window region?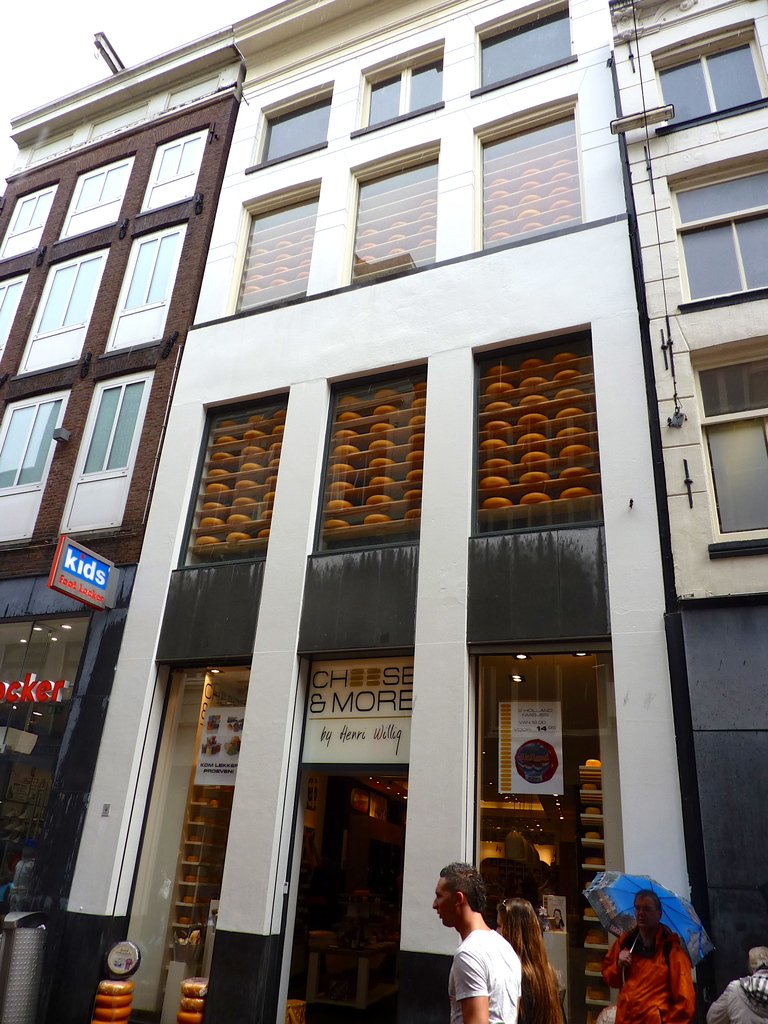
x1=246, y1=78, x2=329, y2=166
